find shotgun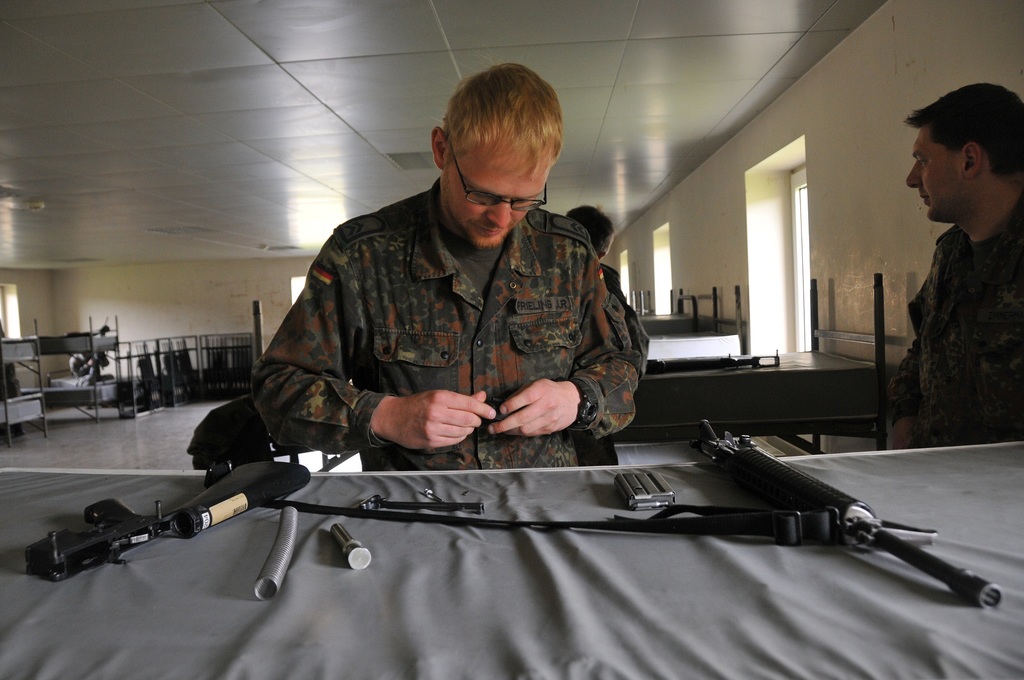
region(694, 419, 1006, 607)
